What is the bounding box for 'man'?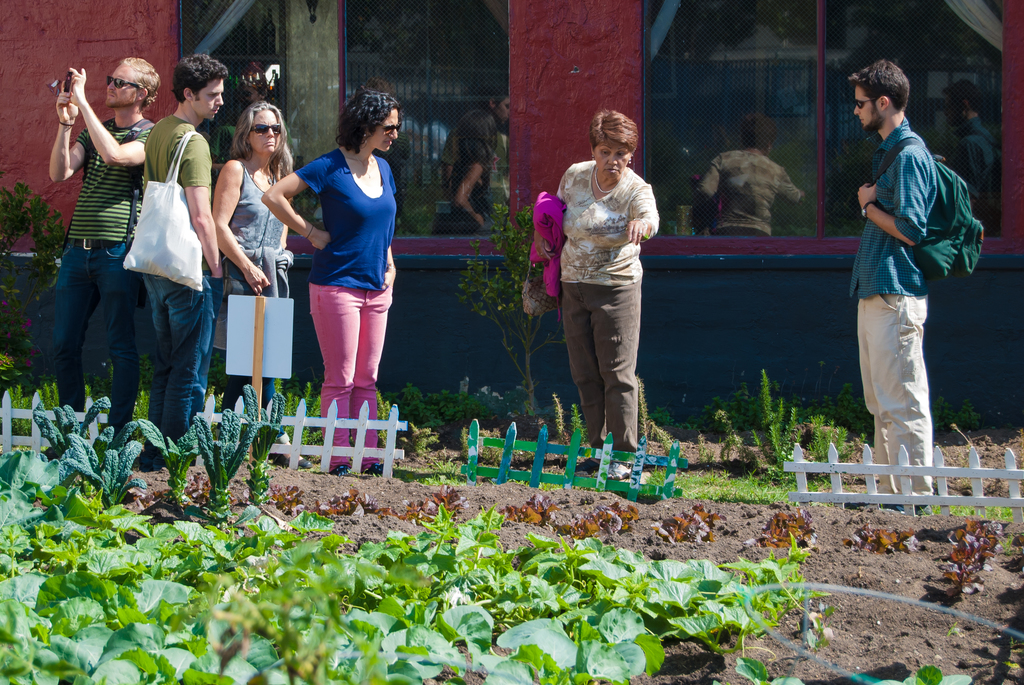
(687,114,796,236).
